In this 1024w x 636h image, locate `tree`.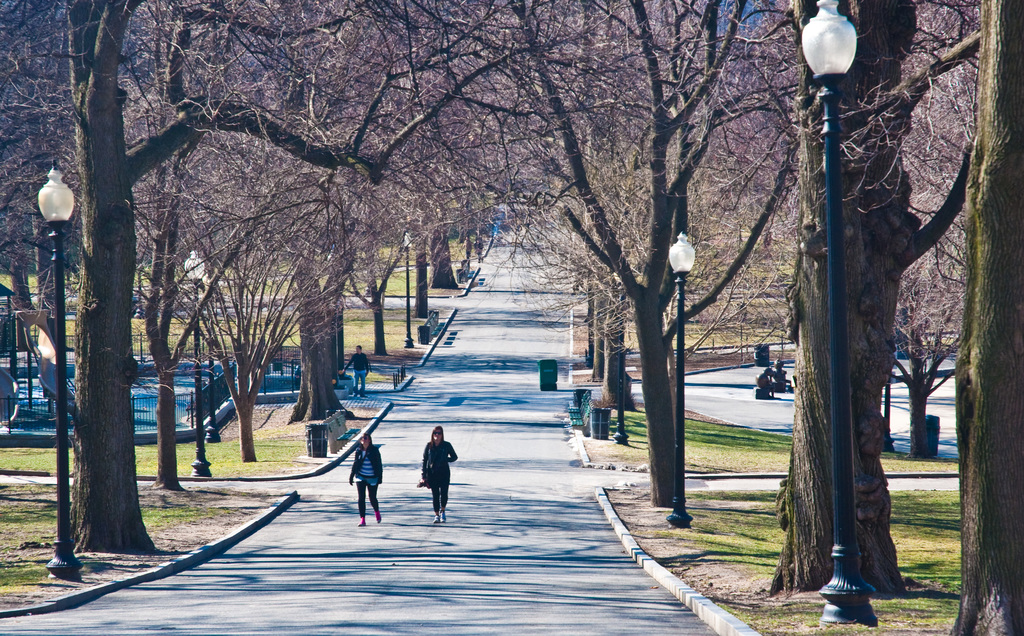
Bounding box: l=948, t=0, r=1023, b=635.
